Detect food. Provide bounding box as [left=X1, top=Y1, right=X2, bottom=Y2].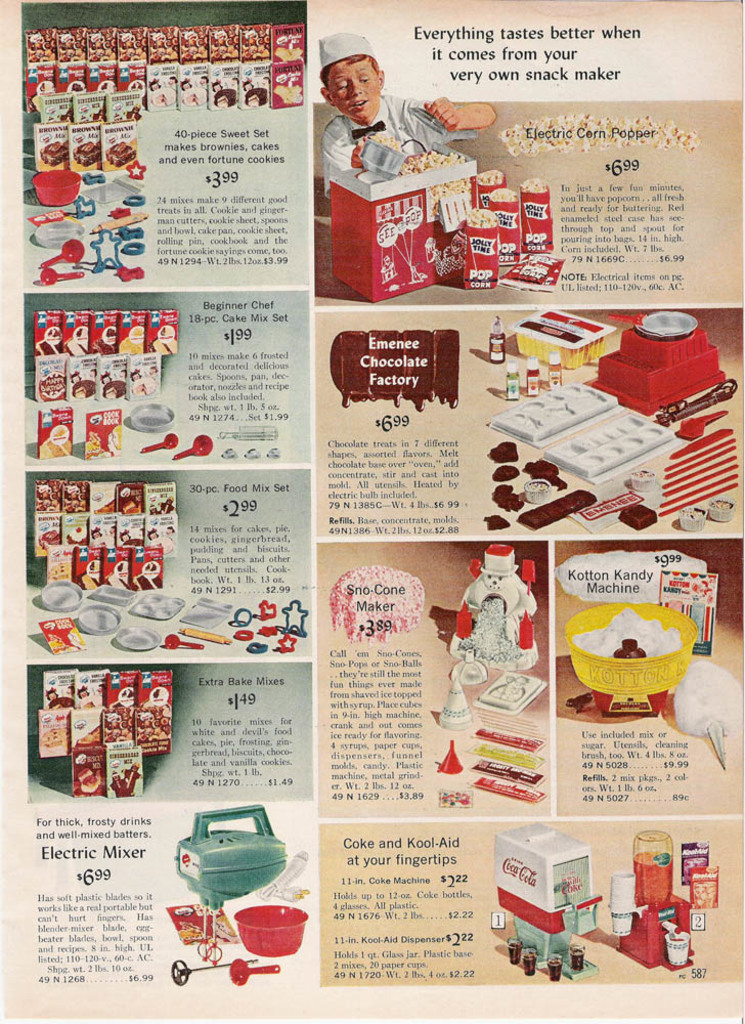
[left=37, top=404, right=74, bottom=455].
